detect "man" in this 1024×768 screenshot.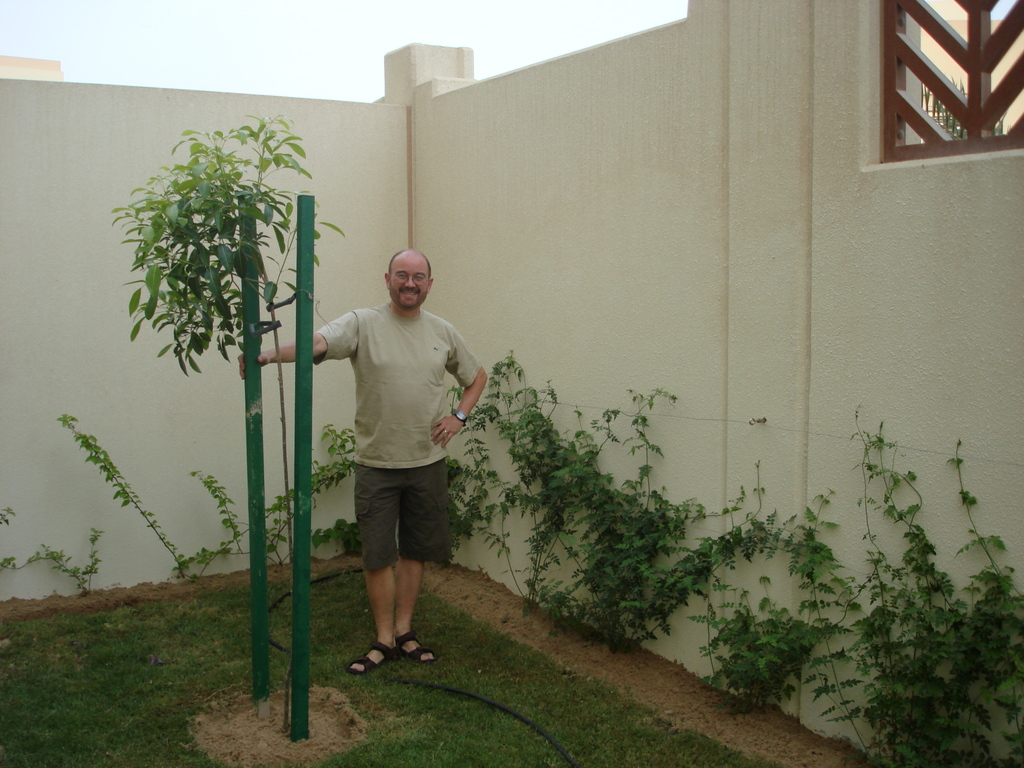
Detection: bbox=[243, 249, 490, 675].
